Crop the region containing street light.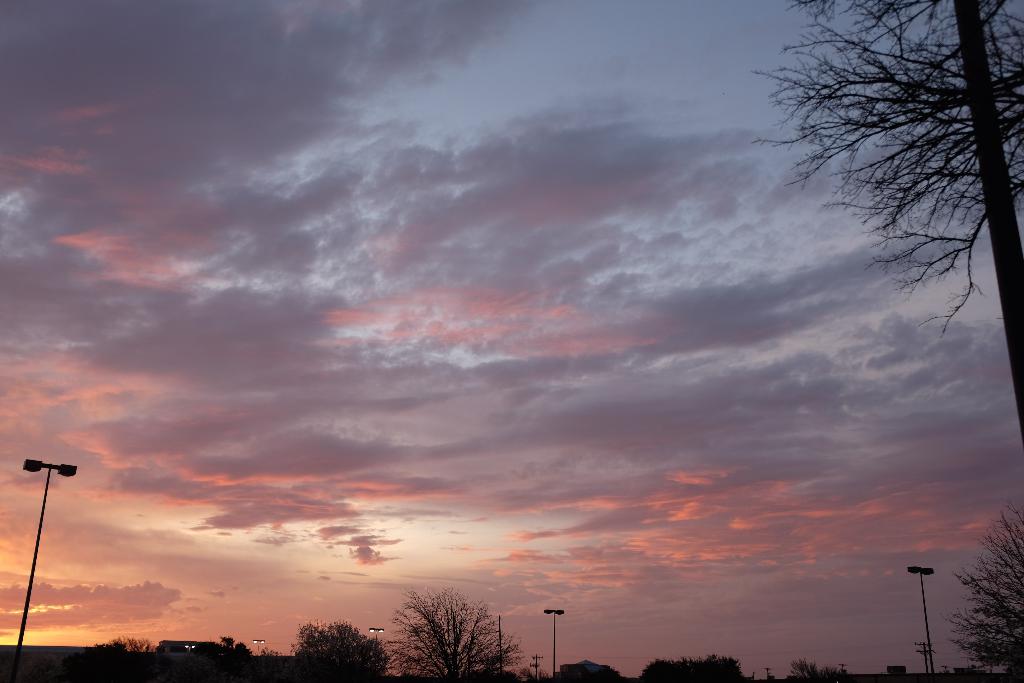
Crop region: [x1=184, y1=644, x2=196, y2=653].
